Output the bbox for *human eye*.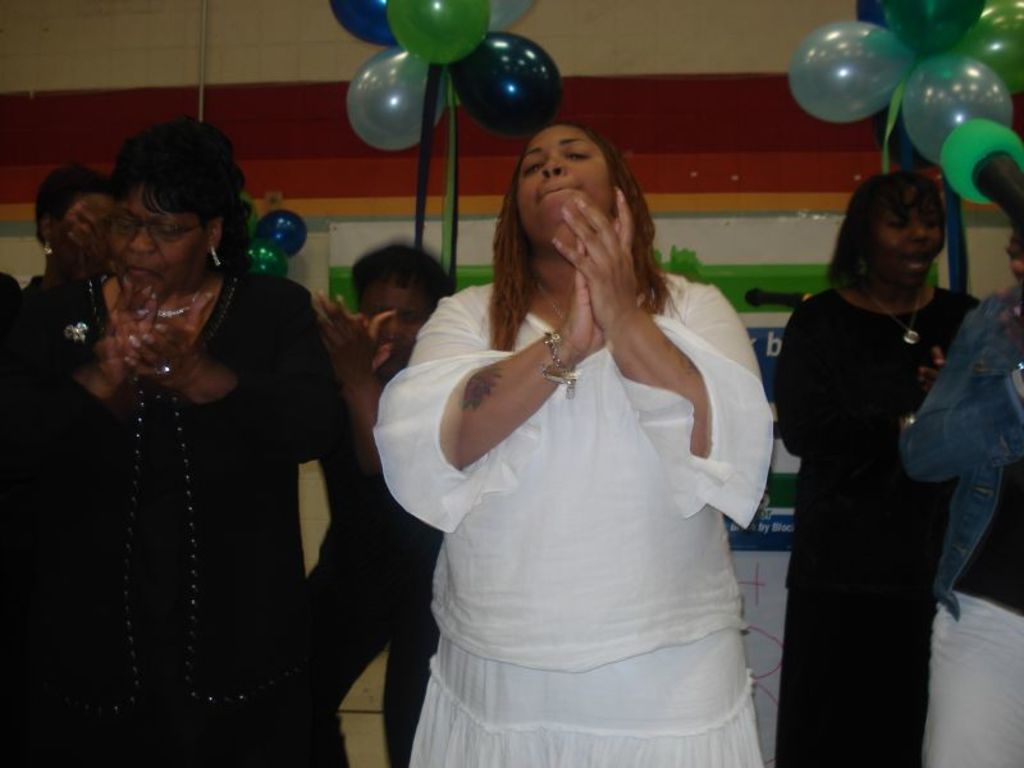
518,155,545,175.
